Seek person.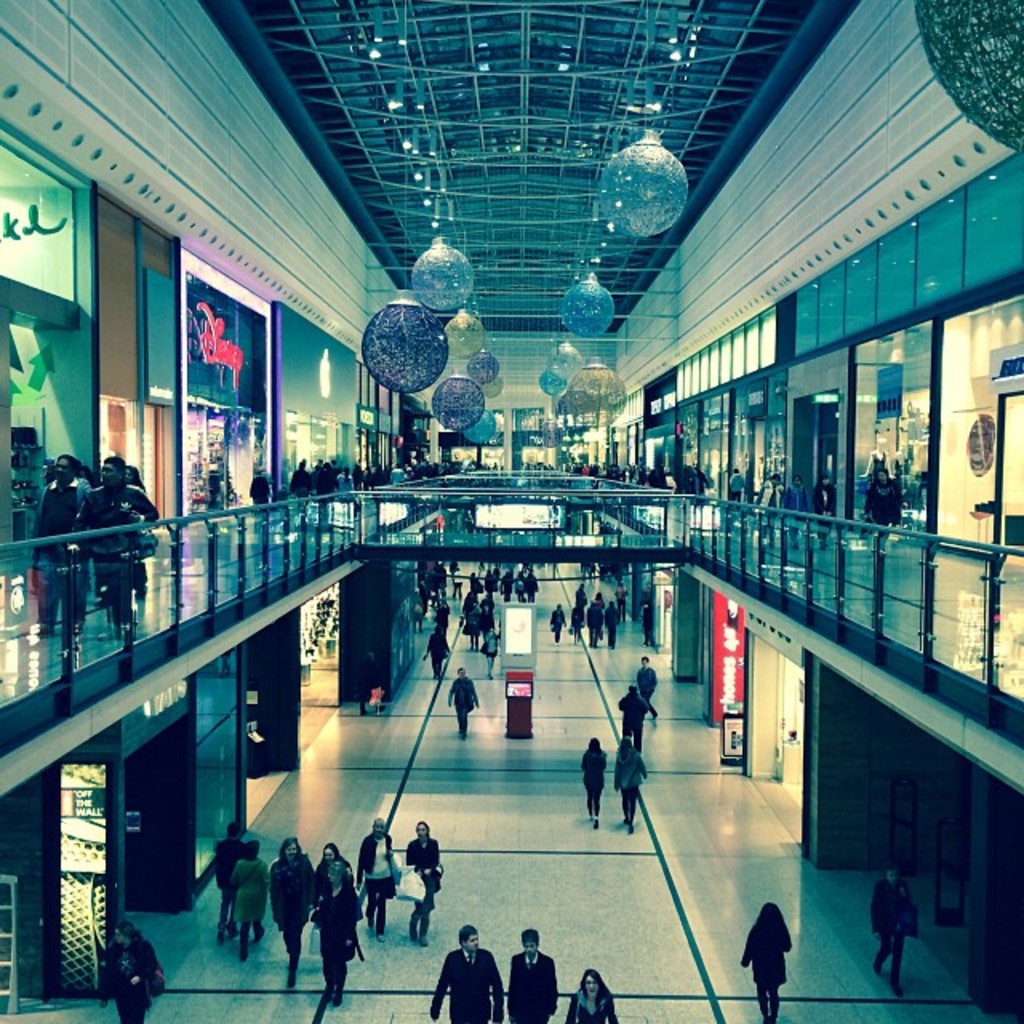
78:466:99:589.
